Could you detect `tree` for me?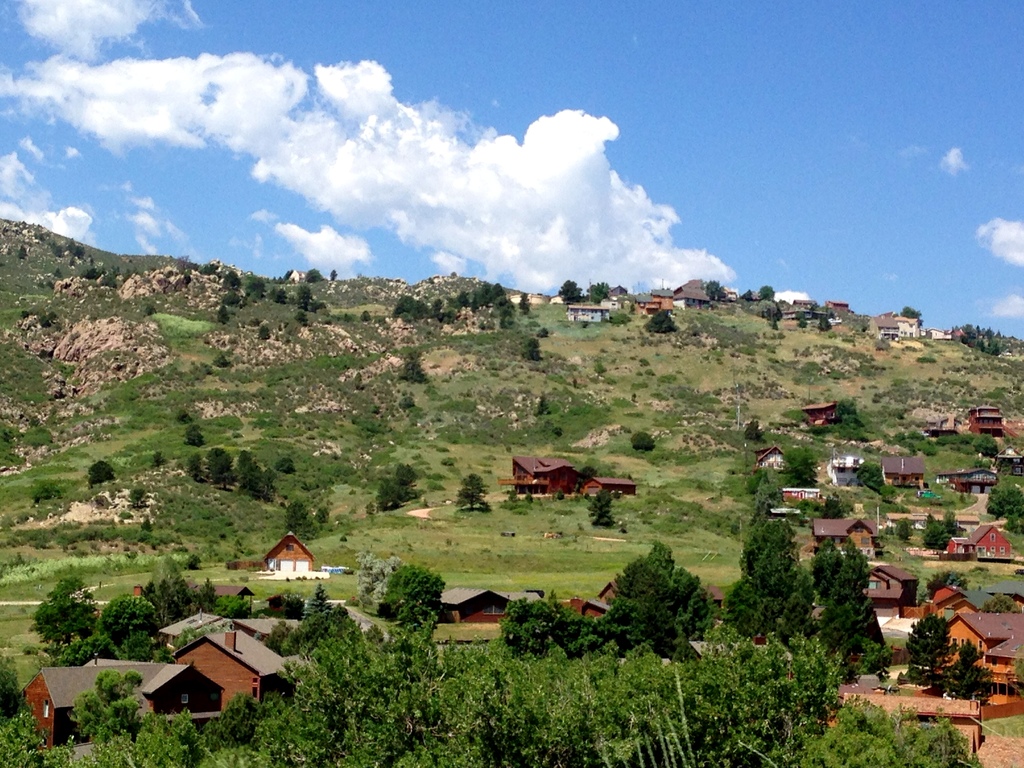
Detection result: {"left": 292, "top": 282, "right": 311, "bottom": 311}.
